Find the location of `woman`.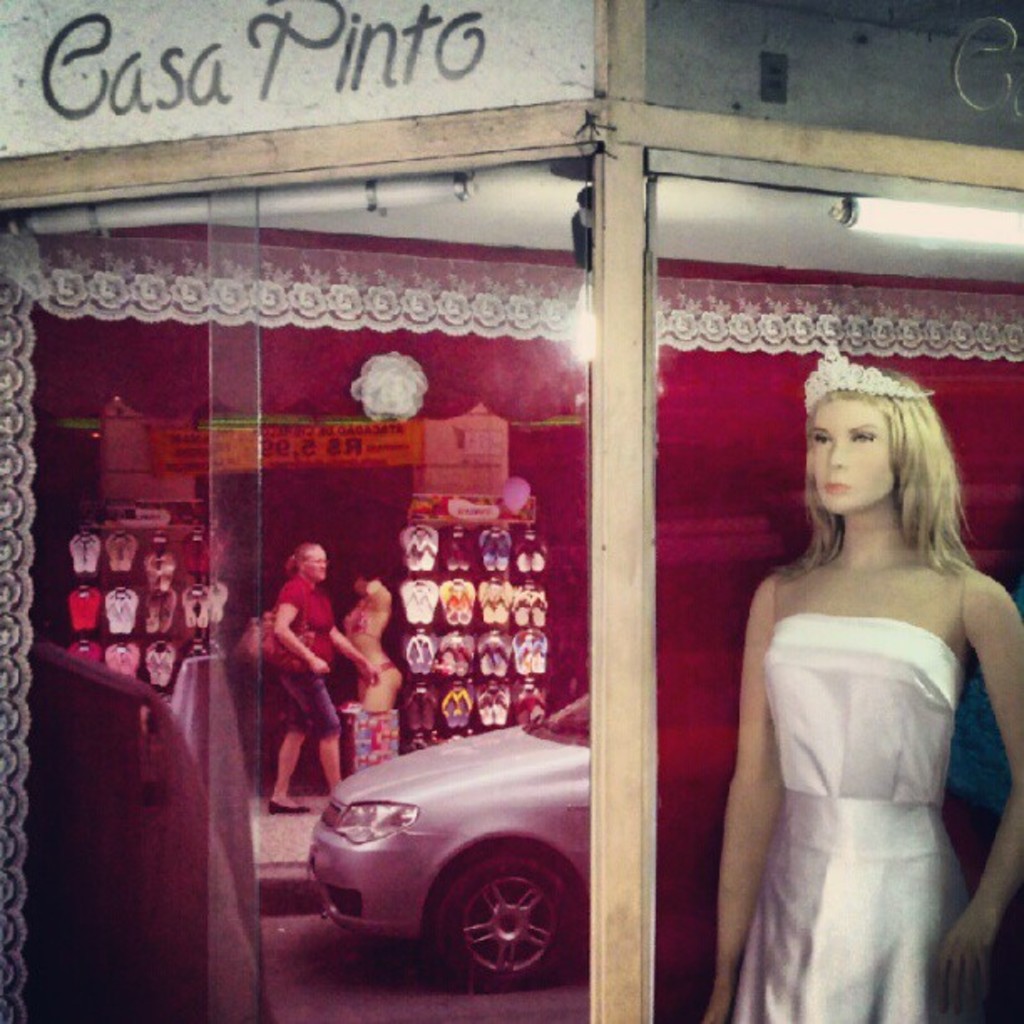
Location: crop(701, 338, 1016, 1023).
